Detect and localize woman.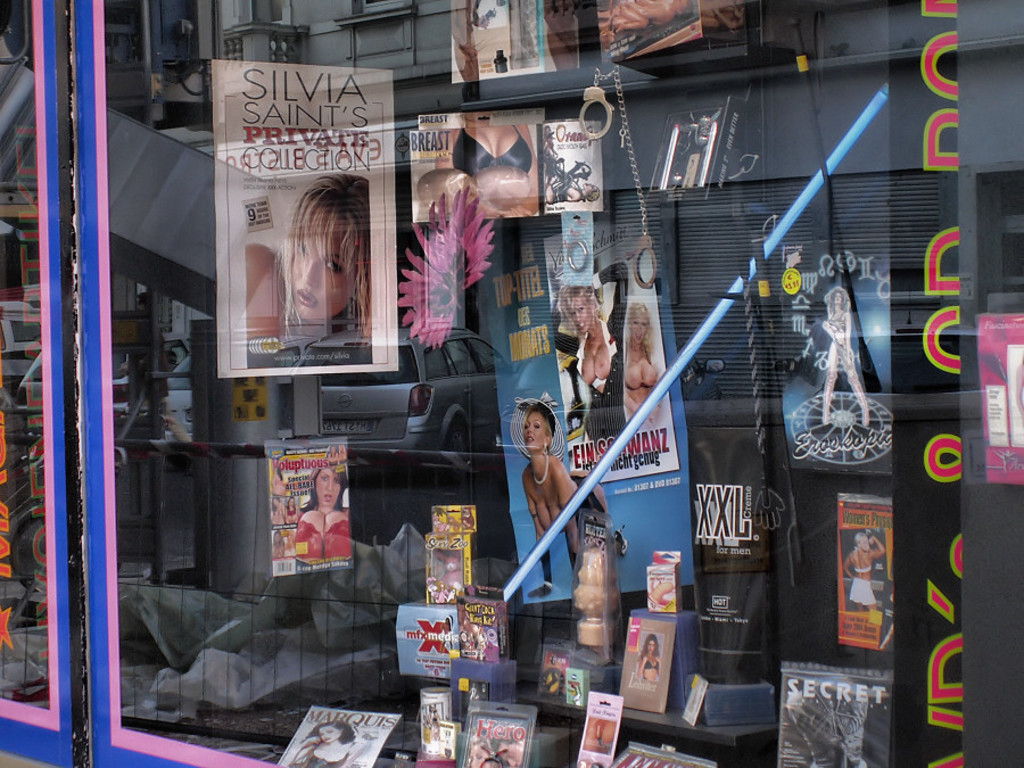
Localized at x1=246, y1=173, x2=371, y2=340.
